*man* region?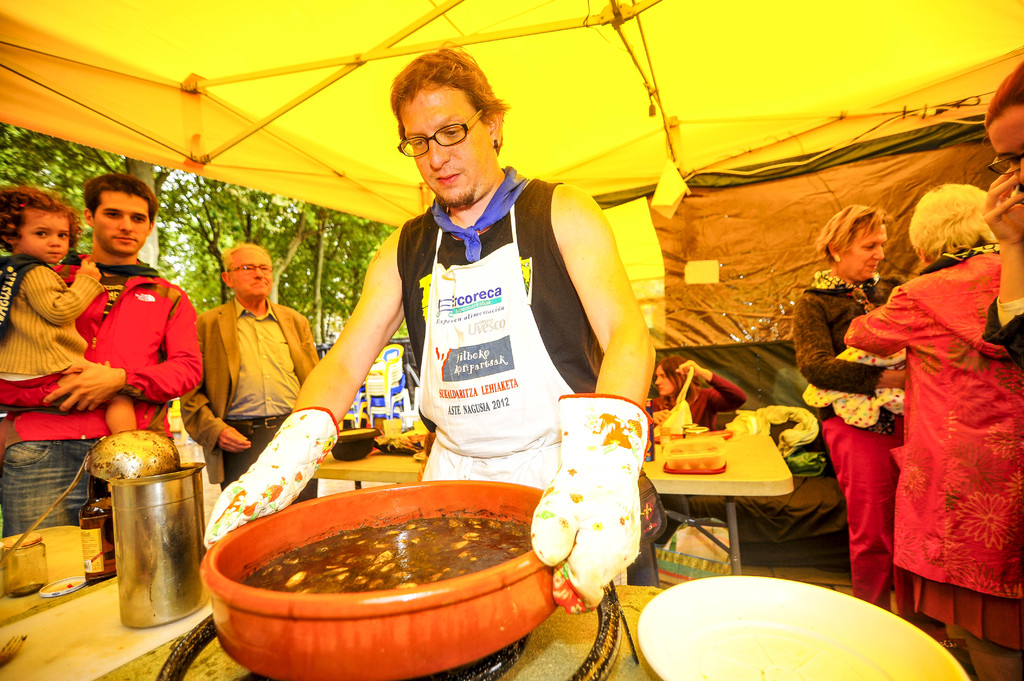
305/76/673/484
